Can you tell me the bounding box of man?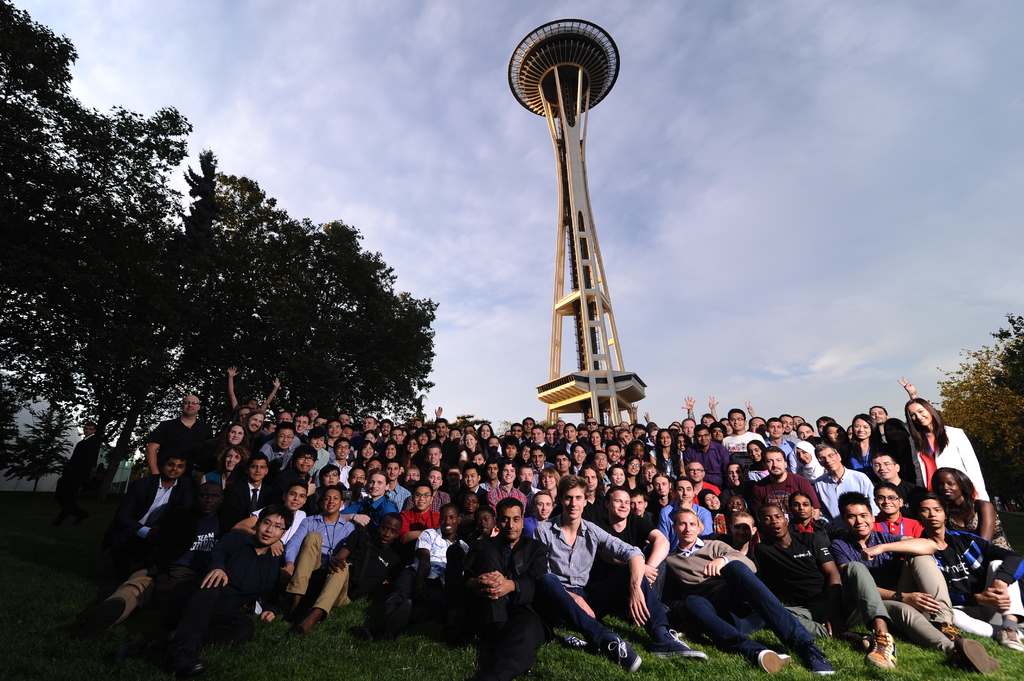
box=[644, 503, 834, 680].
